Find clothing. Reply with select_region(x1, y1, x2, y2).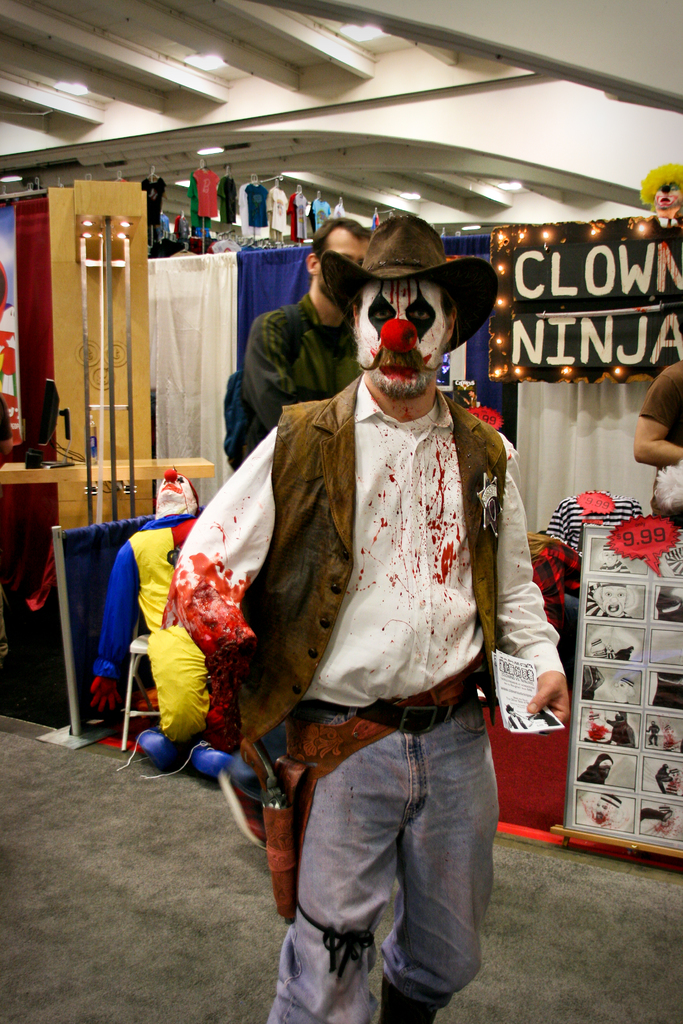
select_region(167, 367, 568, 1016).
